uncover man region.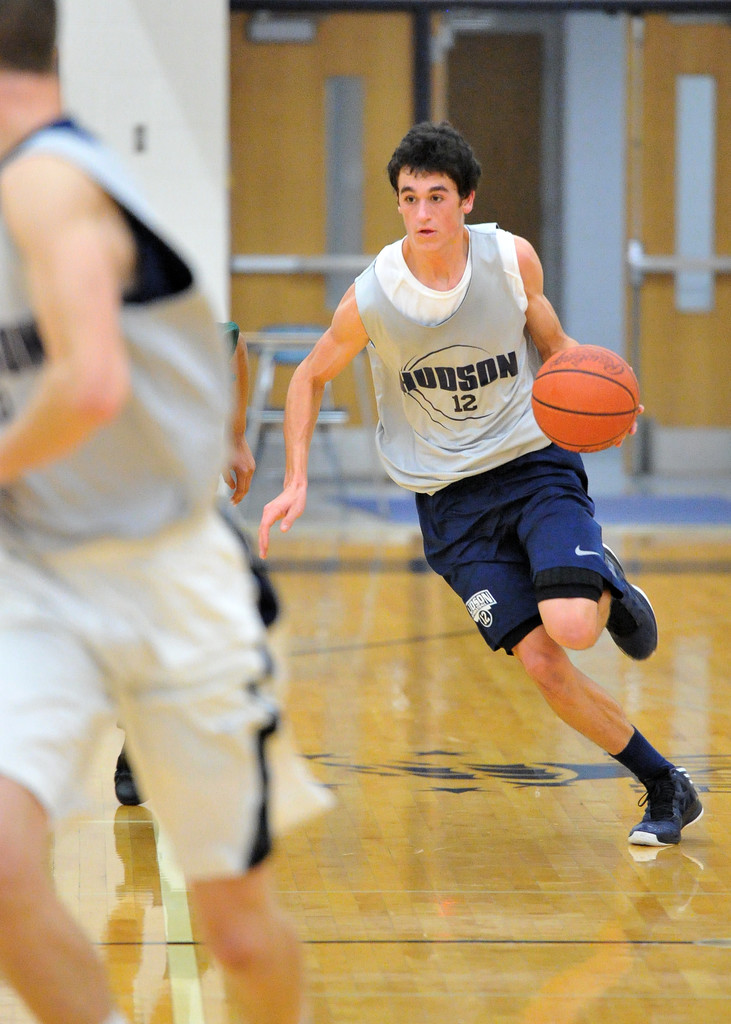
Uncovered: {"left": 248, "top": 113, "right": 703, "bottom": 866}.
